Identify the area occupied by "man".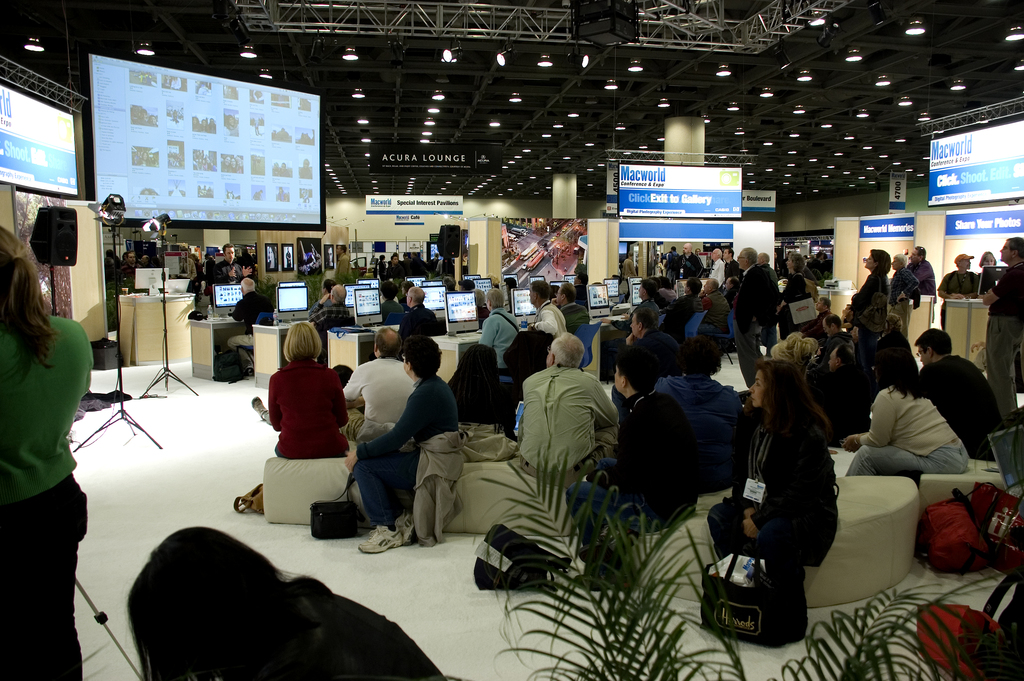
Area: l=520, t=331, r=619, b=486.
